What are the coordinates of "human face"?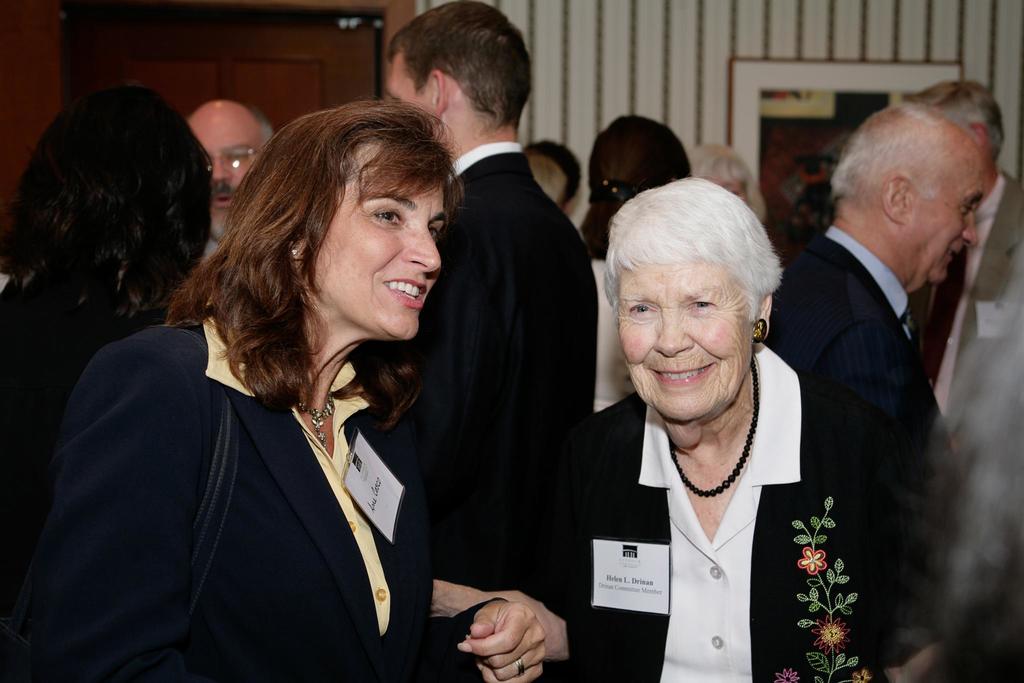
{"x1": 708, "y1": 177, "x2": 749, "y2": 215}.
